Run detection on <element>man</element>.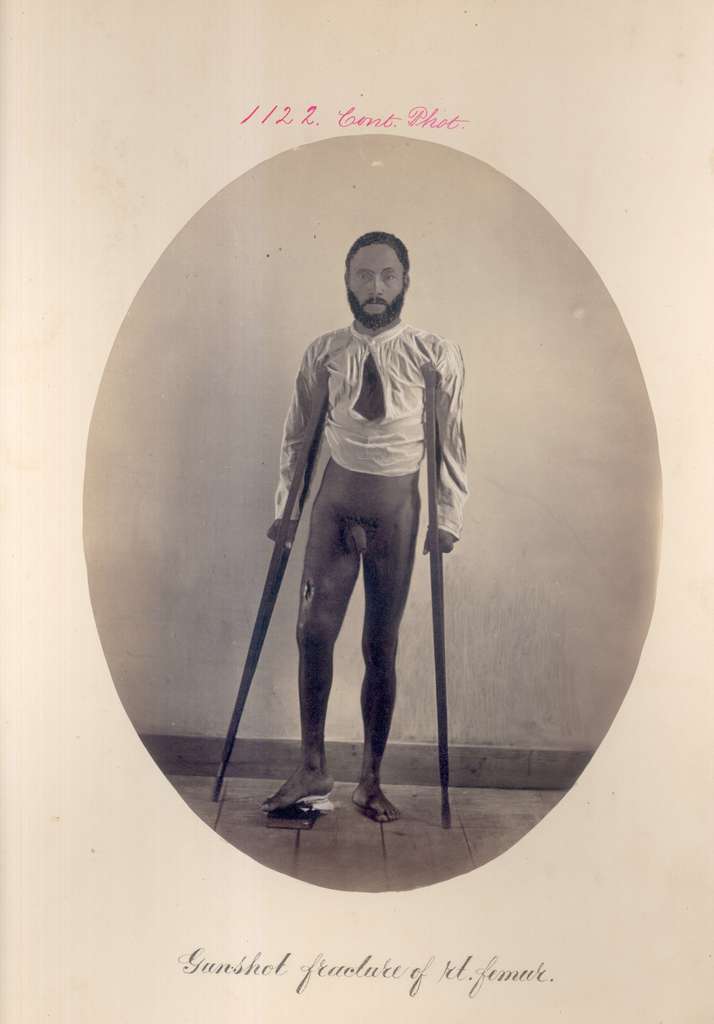
Result: bbox=(248, 218, 474, 842).
